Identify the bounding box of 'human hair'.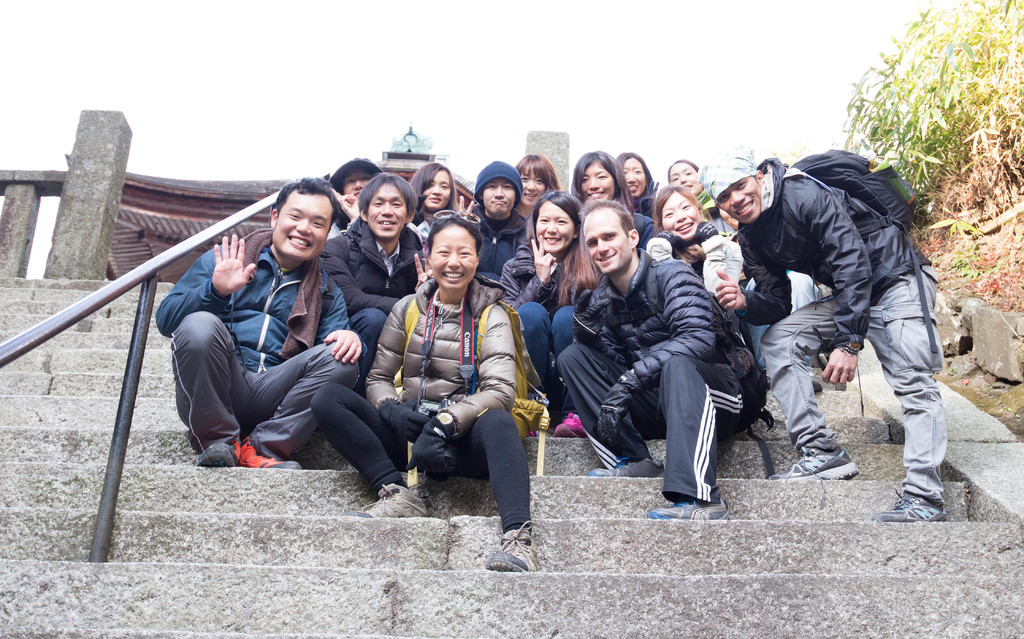
bbox=[274, 177, 342, 221].
